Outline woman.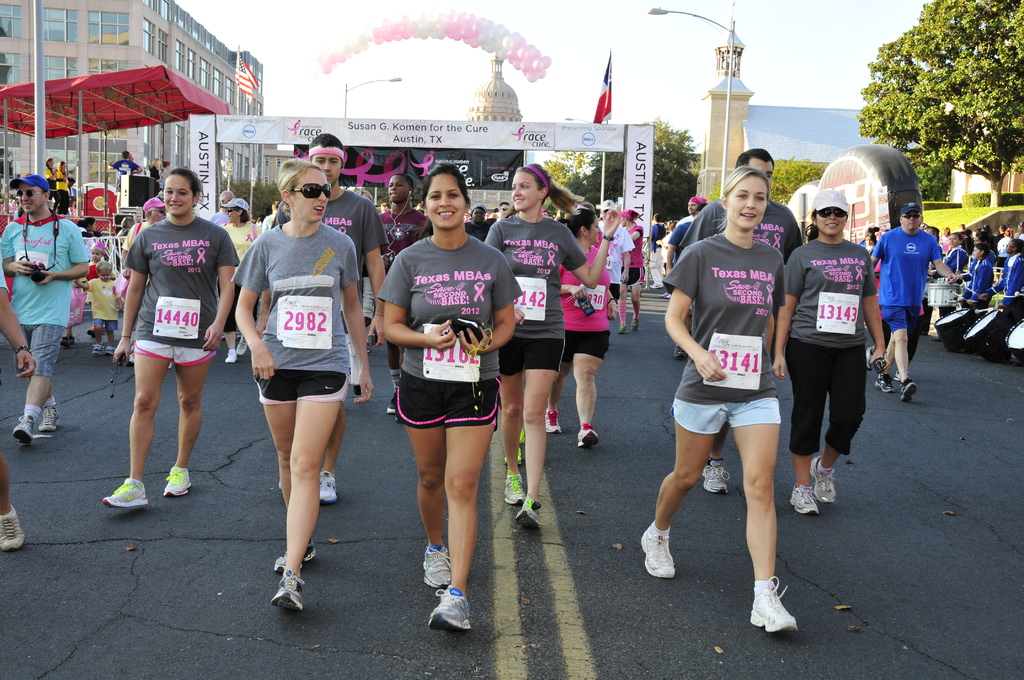
Outline: [left=216, top=199, right=265, bottom=366].
